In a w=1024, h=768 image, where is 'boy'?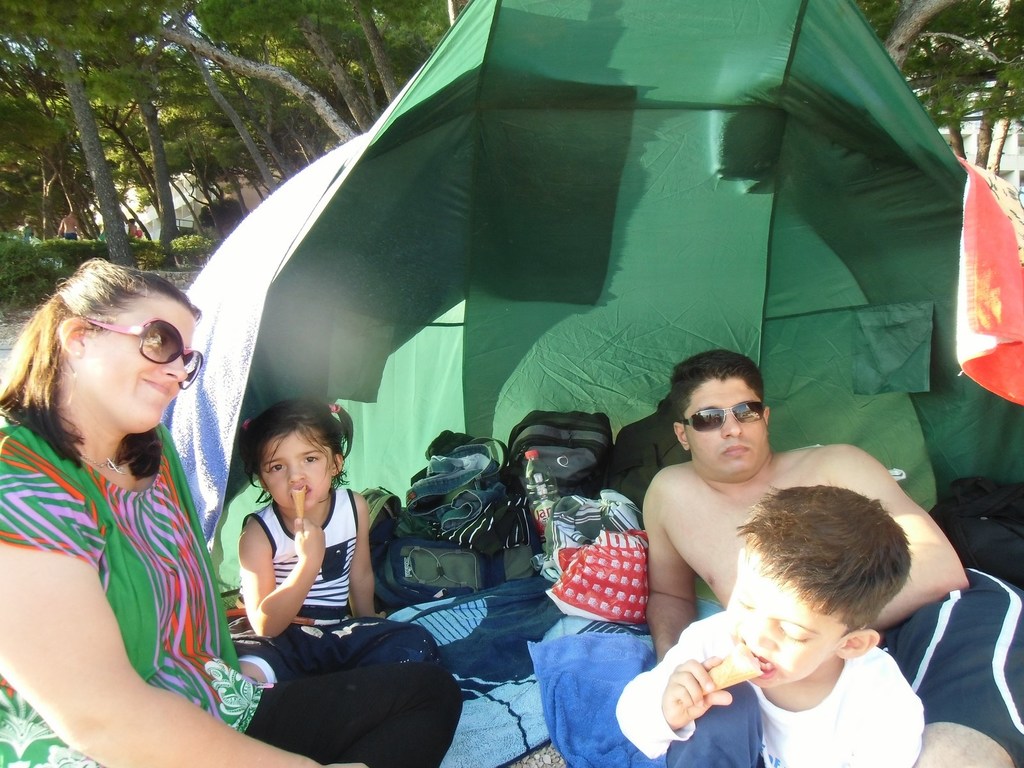
618, 460, 954, 765.
